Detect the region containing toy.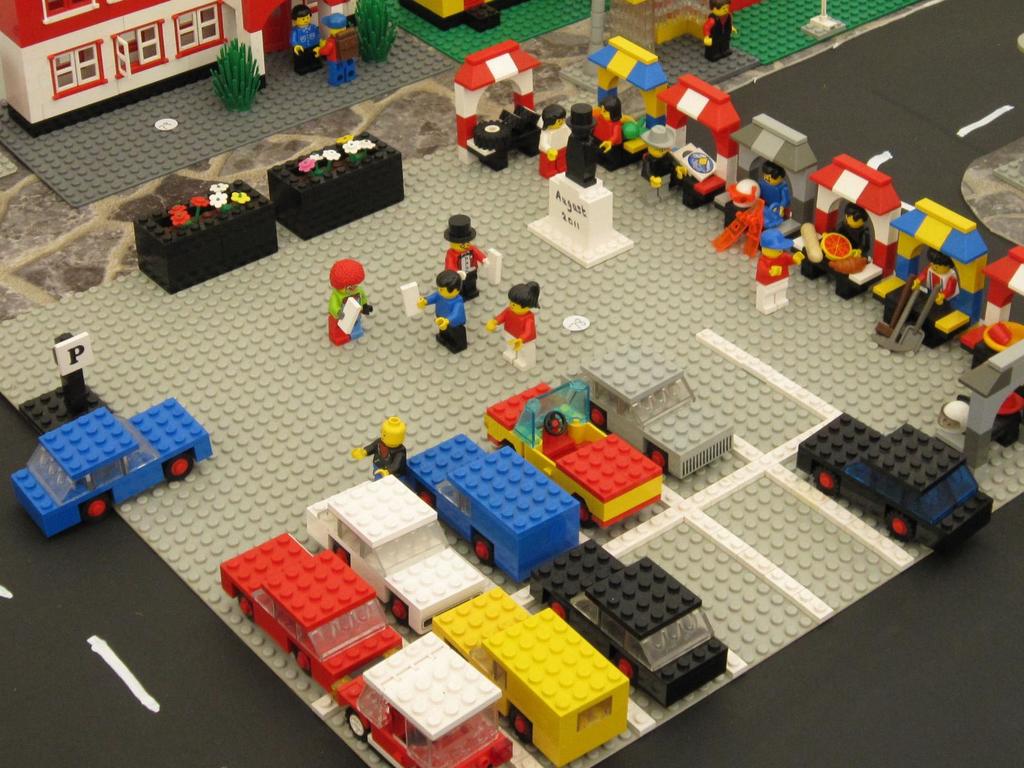
bbox=(840, 207, 883, 266).
